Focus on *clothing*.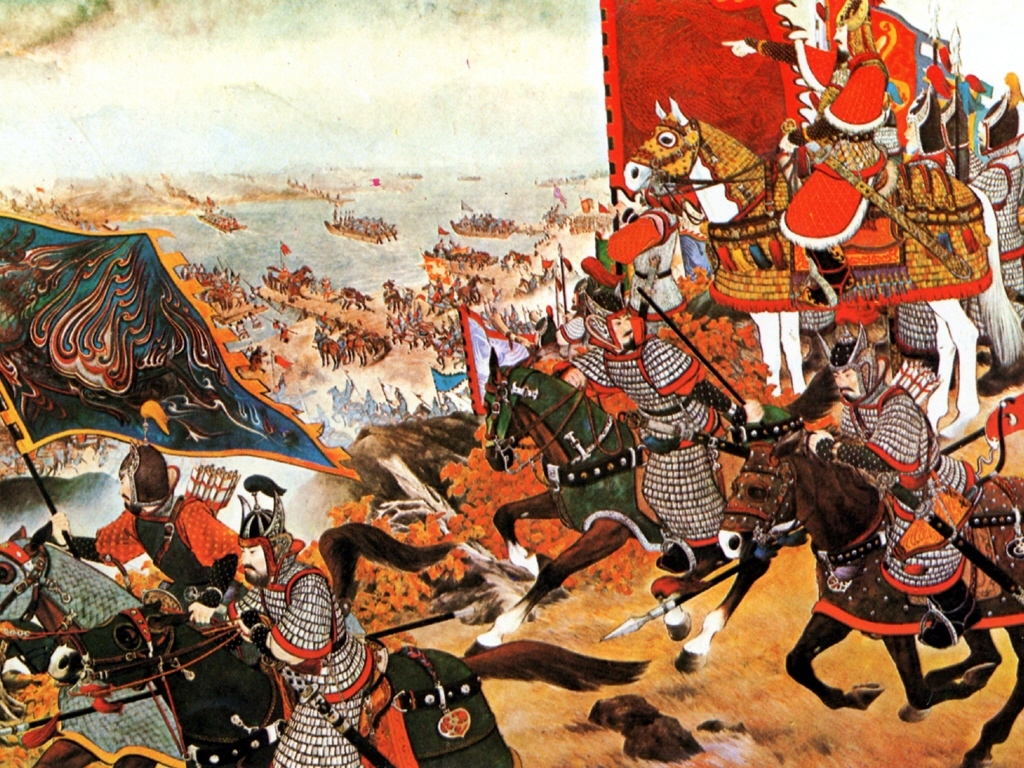
Focused at bbox(818, 327, 981, 629).
